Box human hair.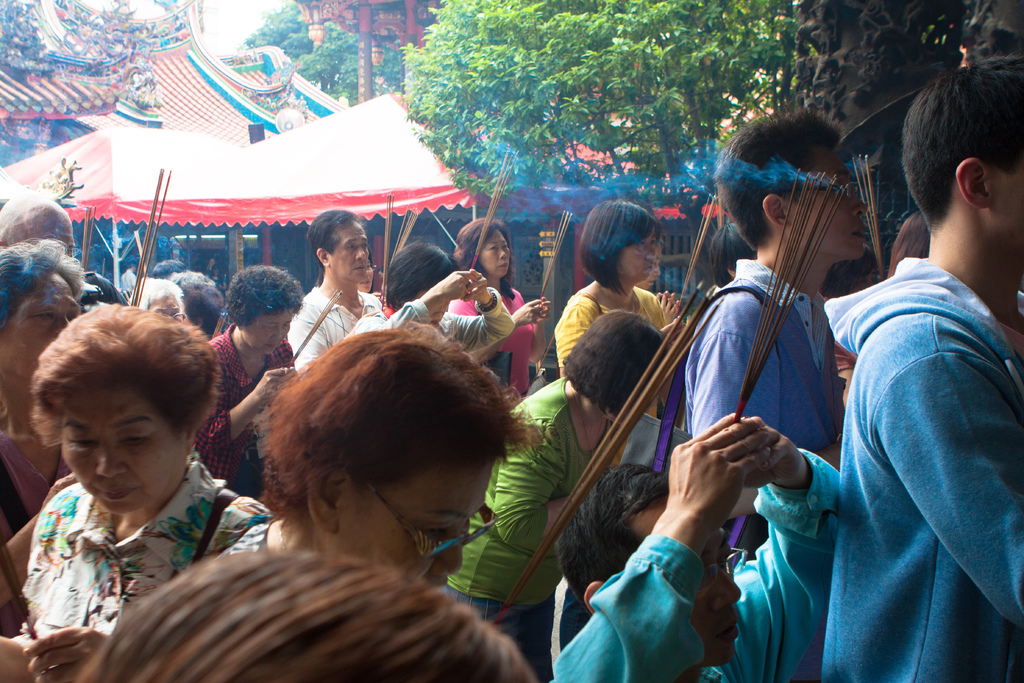
rect(381, 242, 456, 310).
